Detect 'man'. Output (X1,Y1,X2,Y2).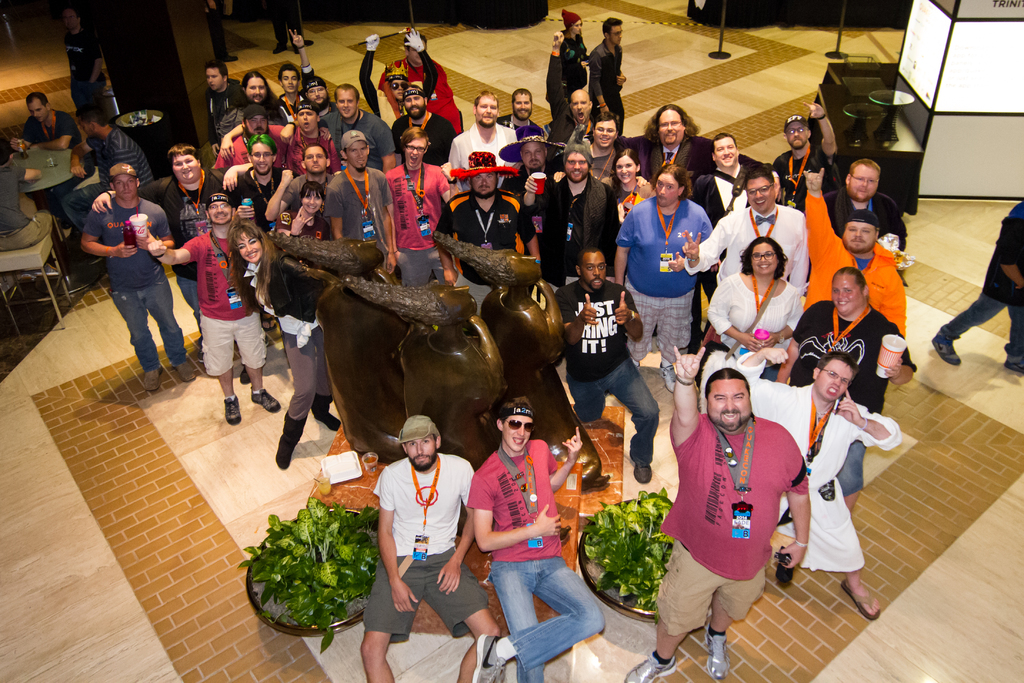
(496,89,543,139).
